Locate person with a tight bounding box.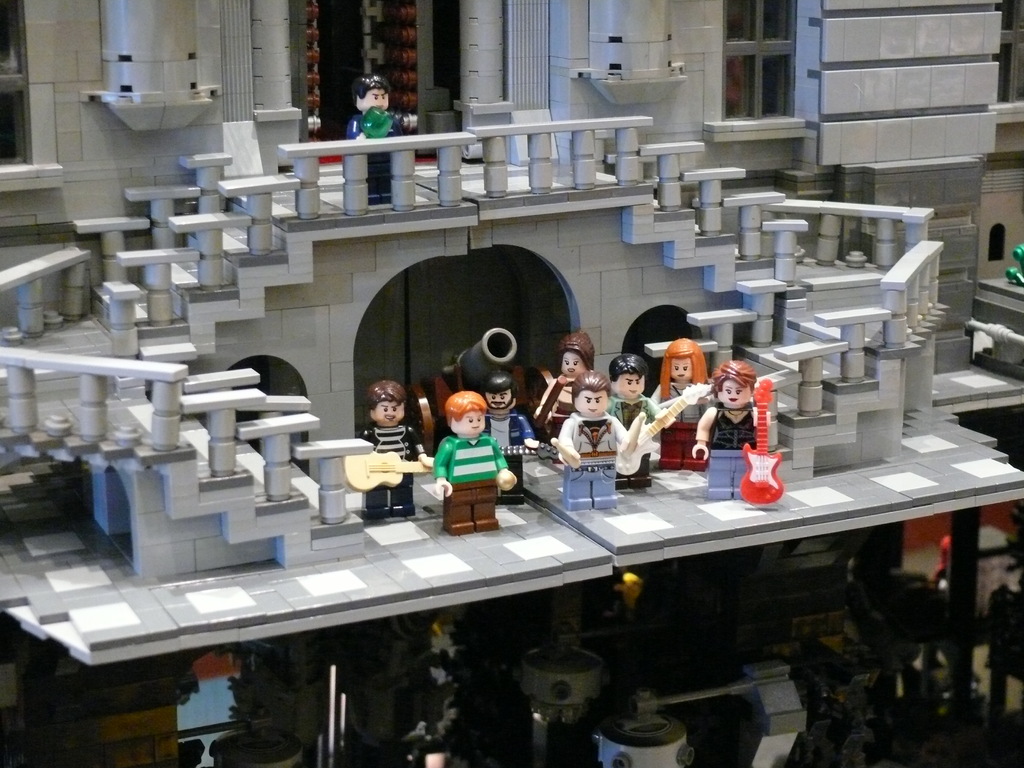
l=526, t=324, r=596, b=446.
